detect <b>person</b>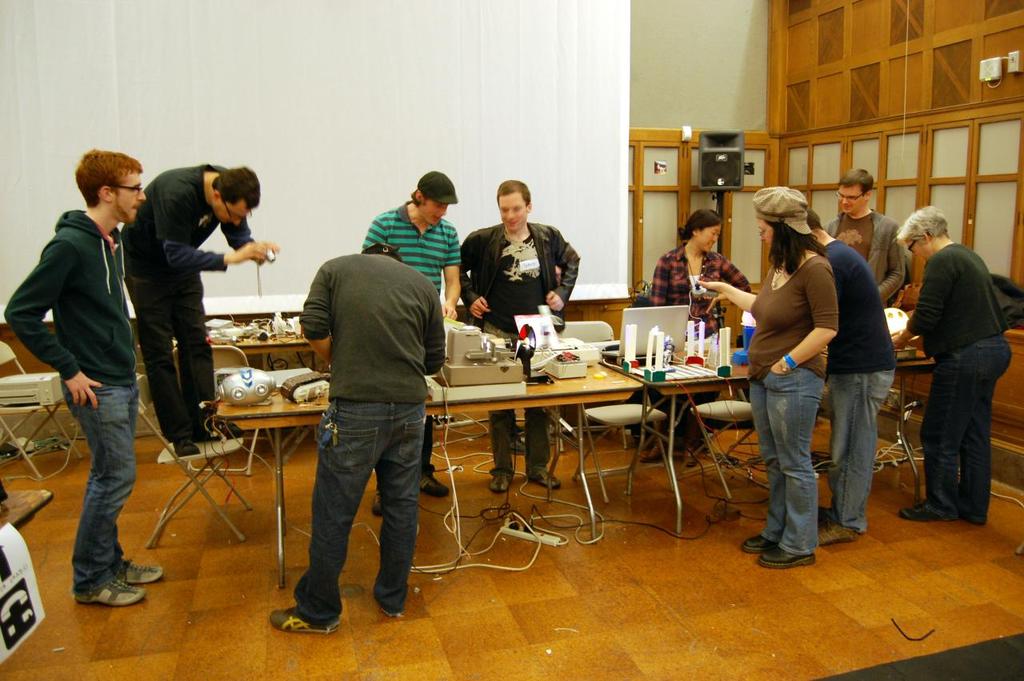
BBox(646, 209, 764, 471)
